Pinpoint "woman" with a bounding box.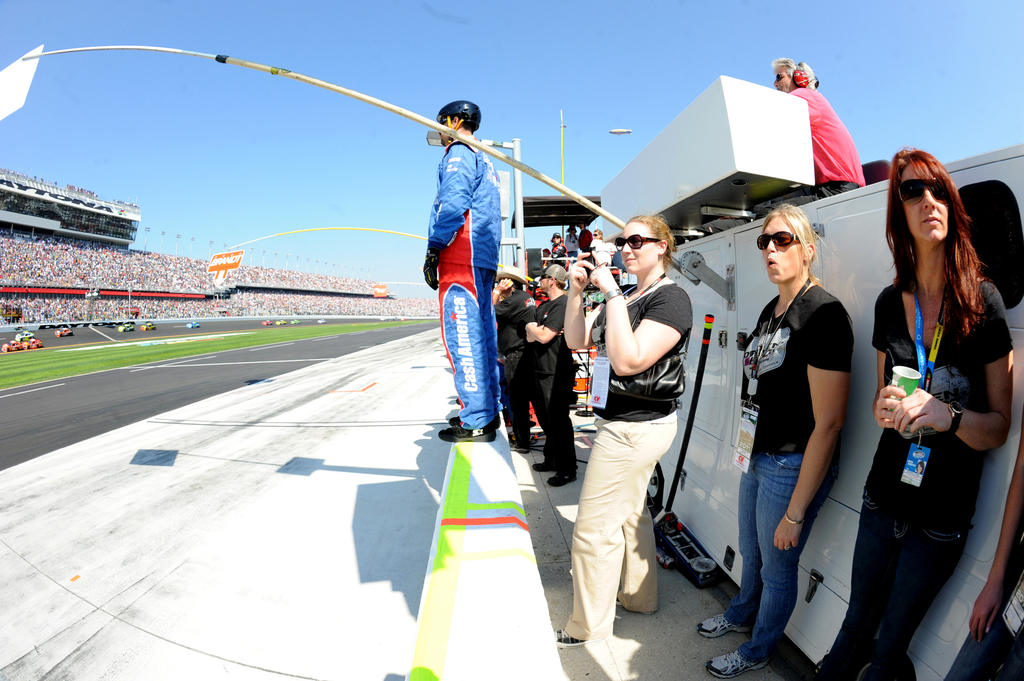
box(698, 204, 854, 680).
